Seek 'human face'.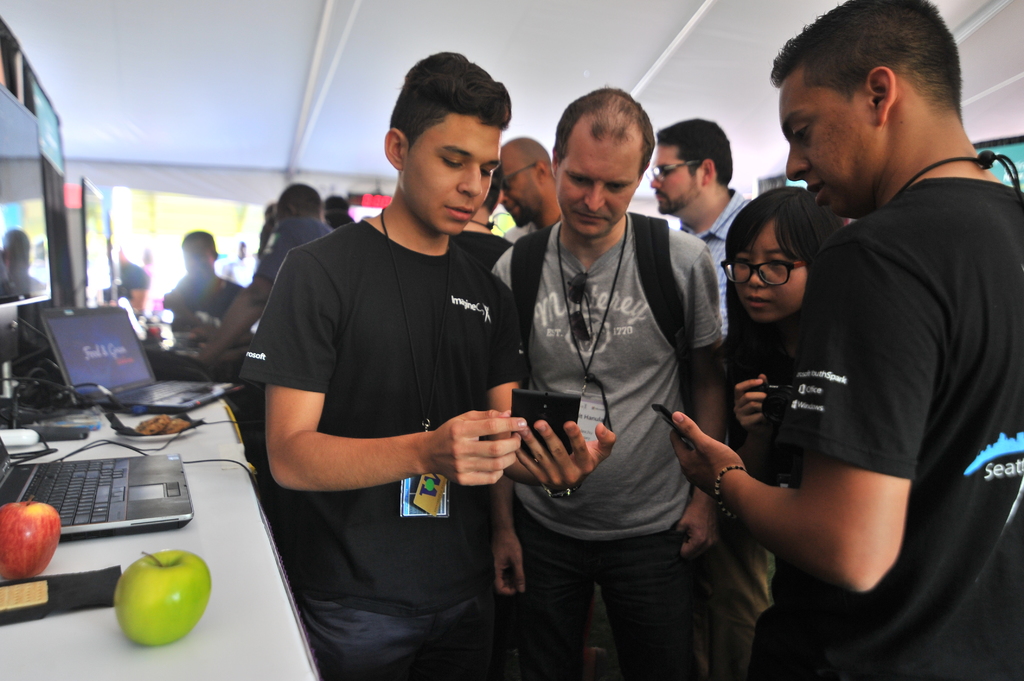
BBox(649, 143, 696, 211).
